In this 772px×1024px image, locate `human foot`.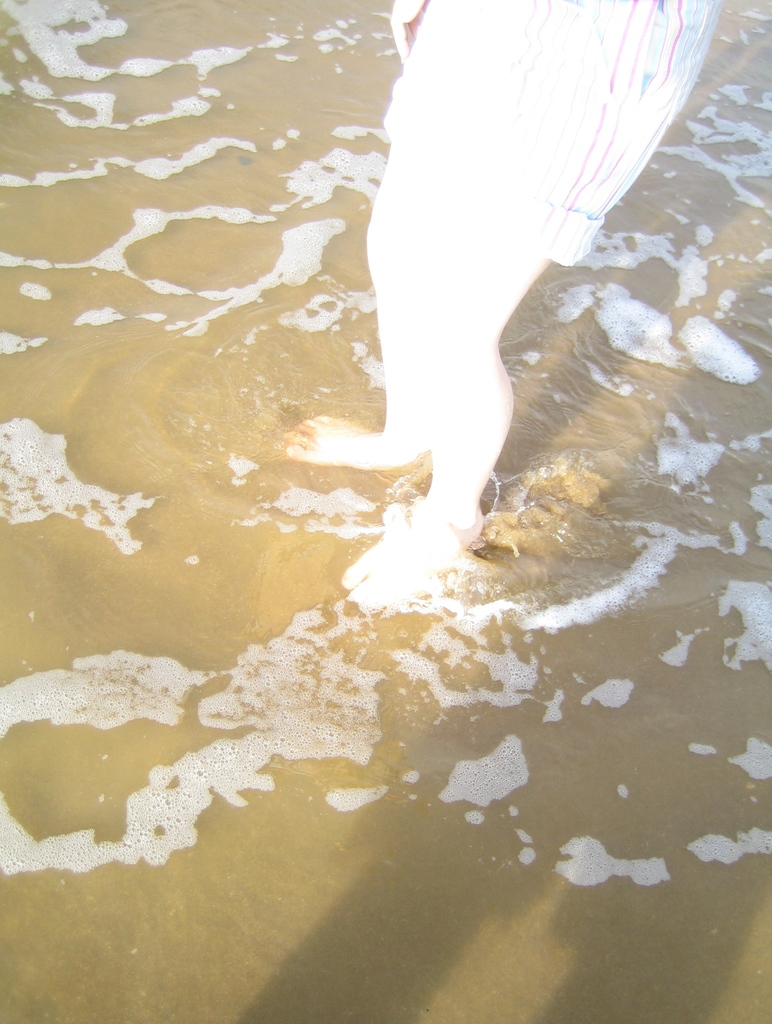
Bounding box: detection(272, 413, 432, 473).
